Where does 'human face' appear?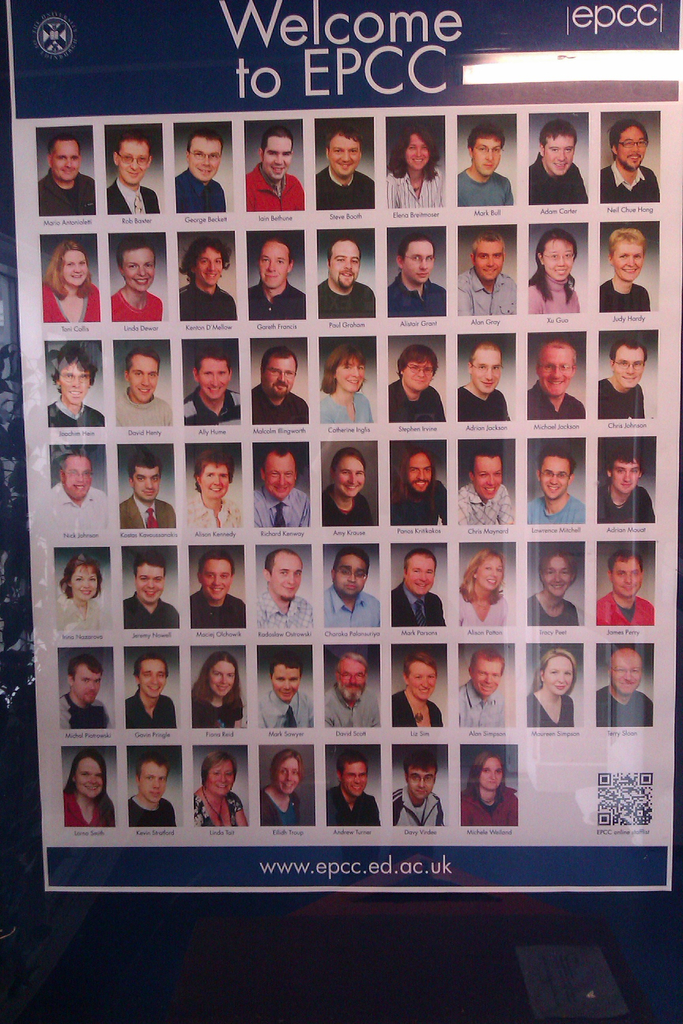
Appears at (x1=342, y1=762, x2=368, y2=799).
